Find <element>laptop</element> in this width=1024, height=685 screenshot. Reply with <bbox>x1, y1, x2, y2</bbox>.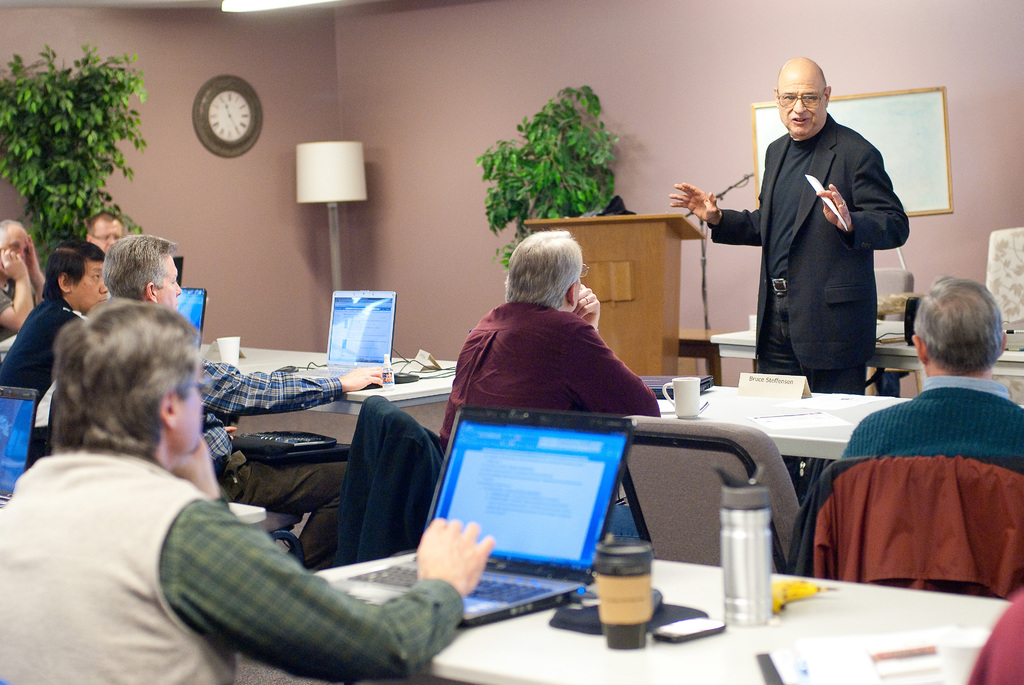
<bbox>288, 292, 397, 379</bbox>.
